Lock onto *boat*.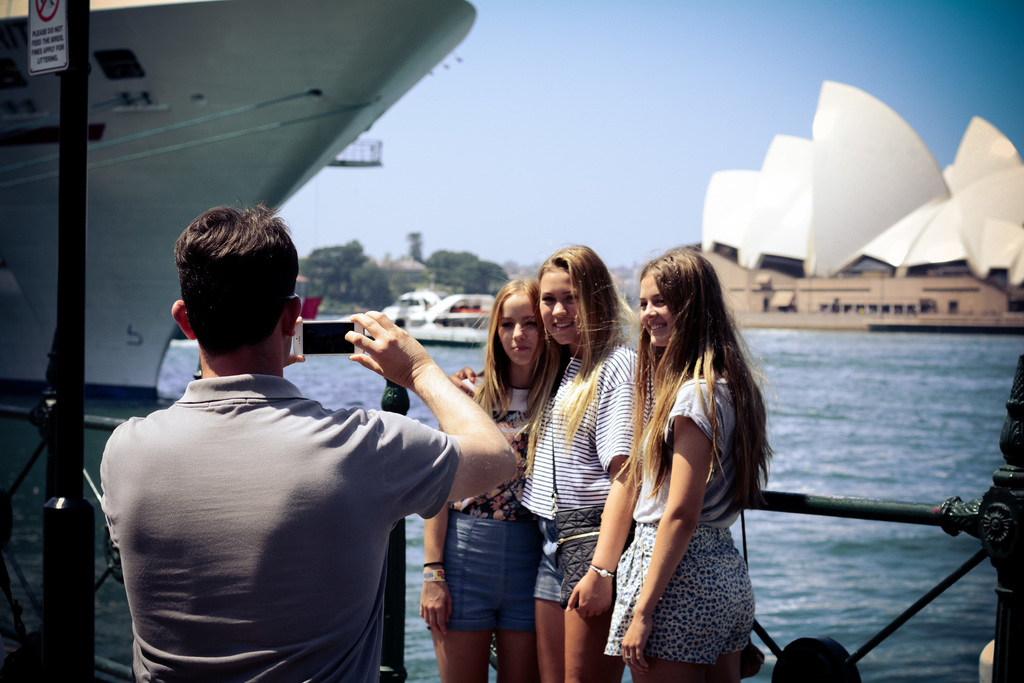
Locked: x1=0, y1=0, x2=475, y2=404.
